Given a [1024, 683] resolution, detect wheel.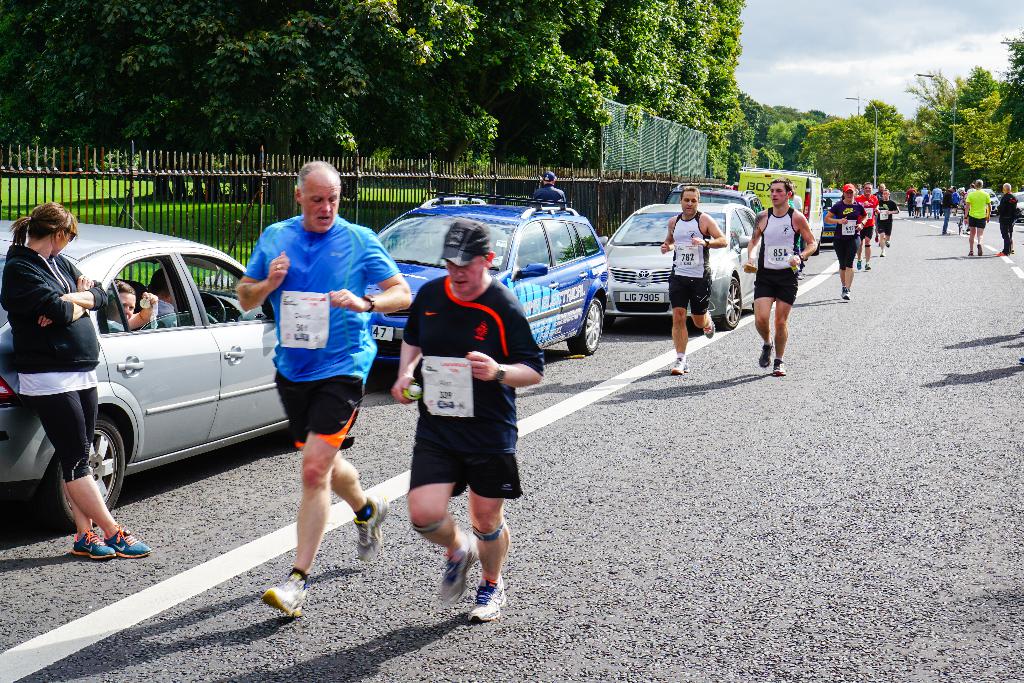
(572,285,617,360).
